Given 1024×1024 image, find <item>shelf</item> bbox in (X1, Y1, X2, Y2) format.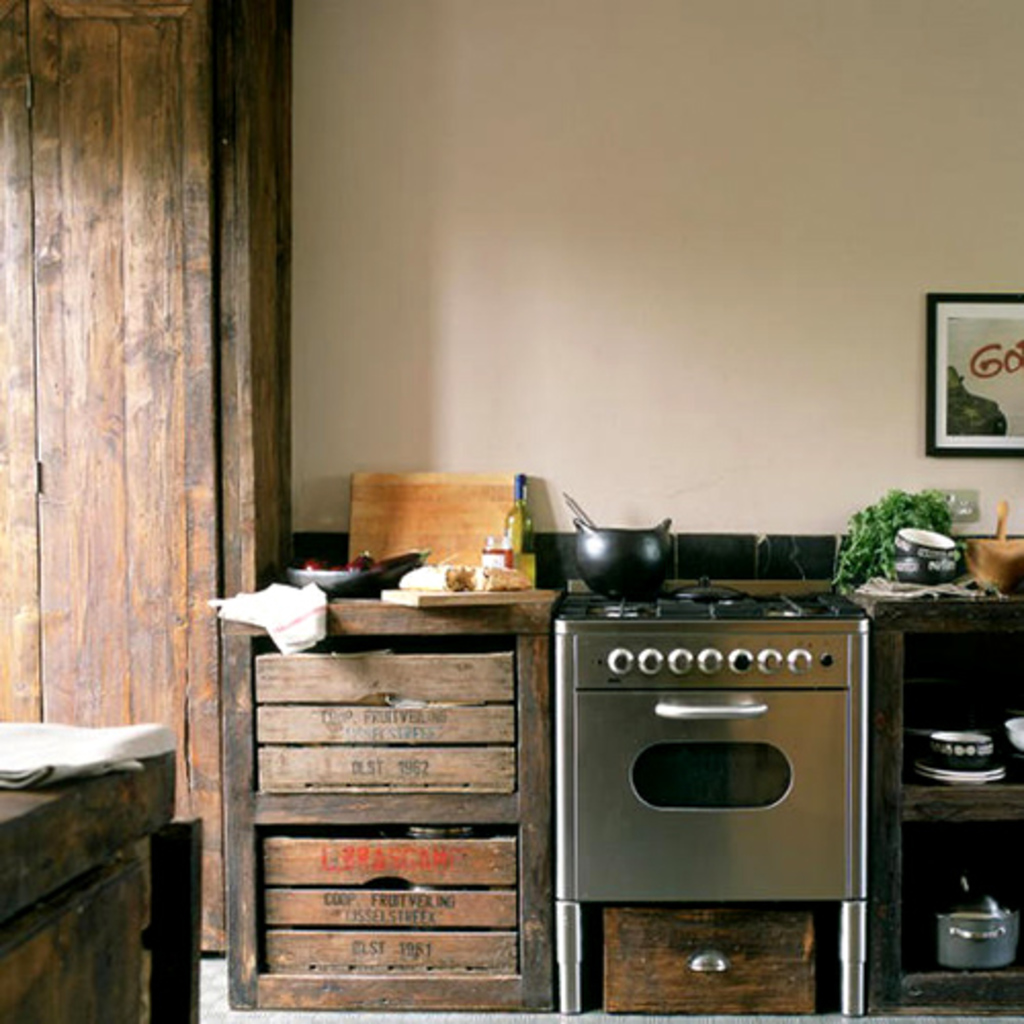
(874, 584, 1022, 1018).
